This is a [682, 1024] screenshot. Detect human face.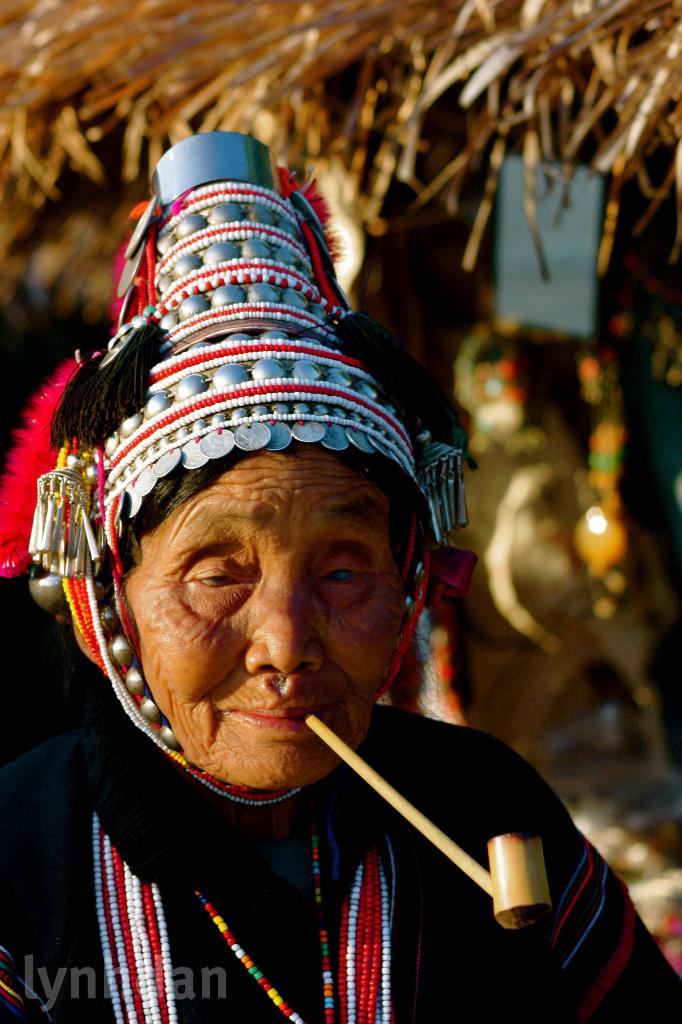
region(126, 449, 406, 790).
